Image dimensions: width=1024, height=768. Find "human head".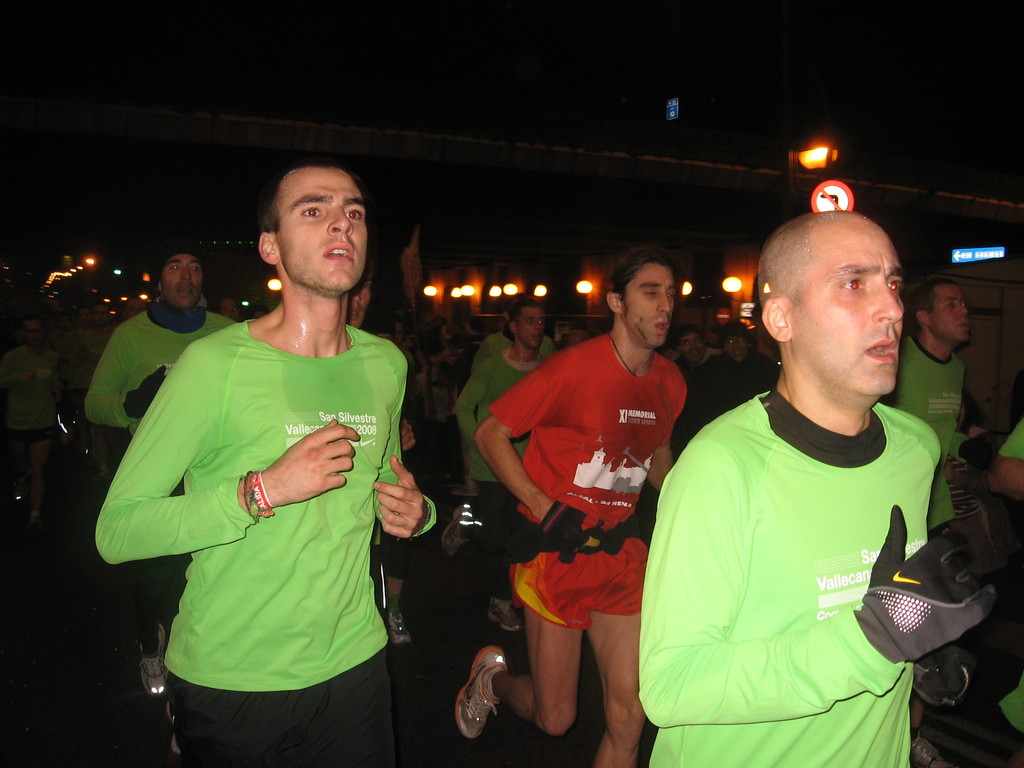
Rect(675, 327, 701, 362).
